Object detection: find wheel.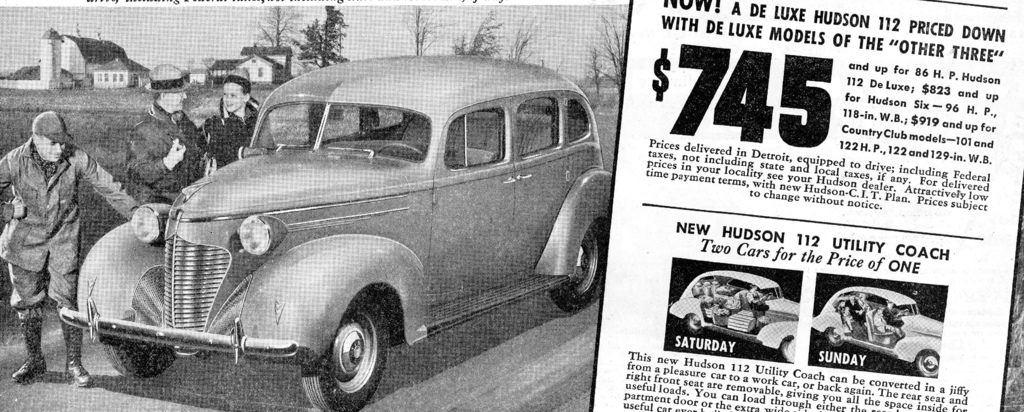
pyautogui.locateOnScreen(915, 348, 938, 377).
